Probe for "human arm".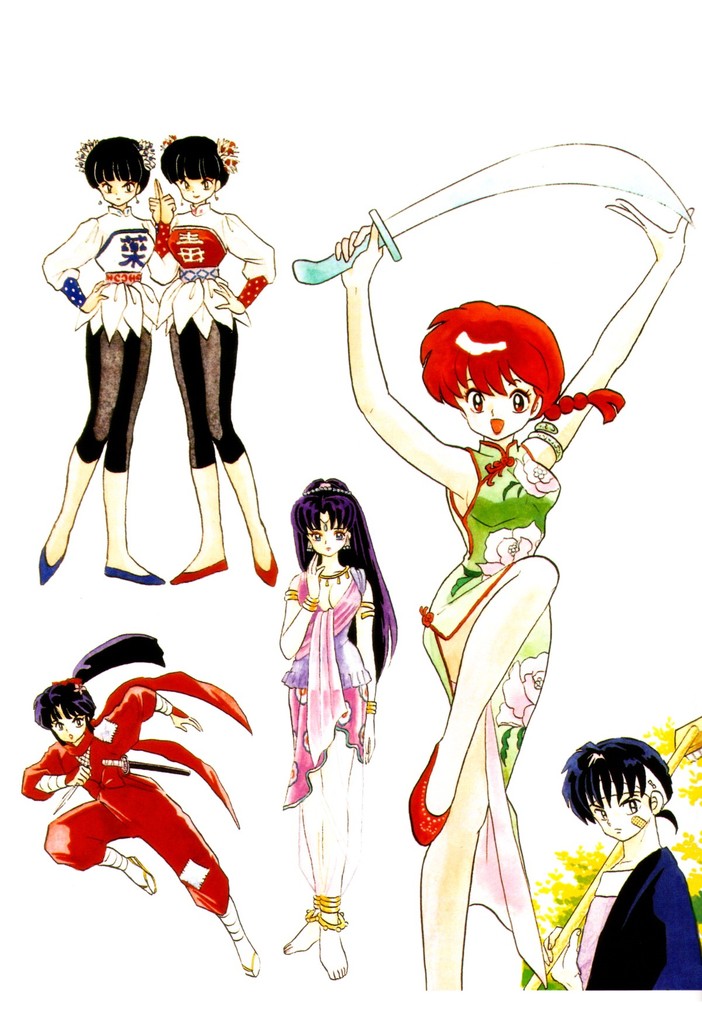
Probe result: (left=524, top=194, right=700, bottom=472).
